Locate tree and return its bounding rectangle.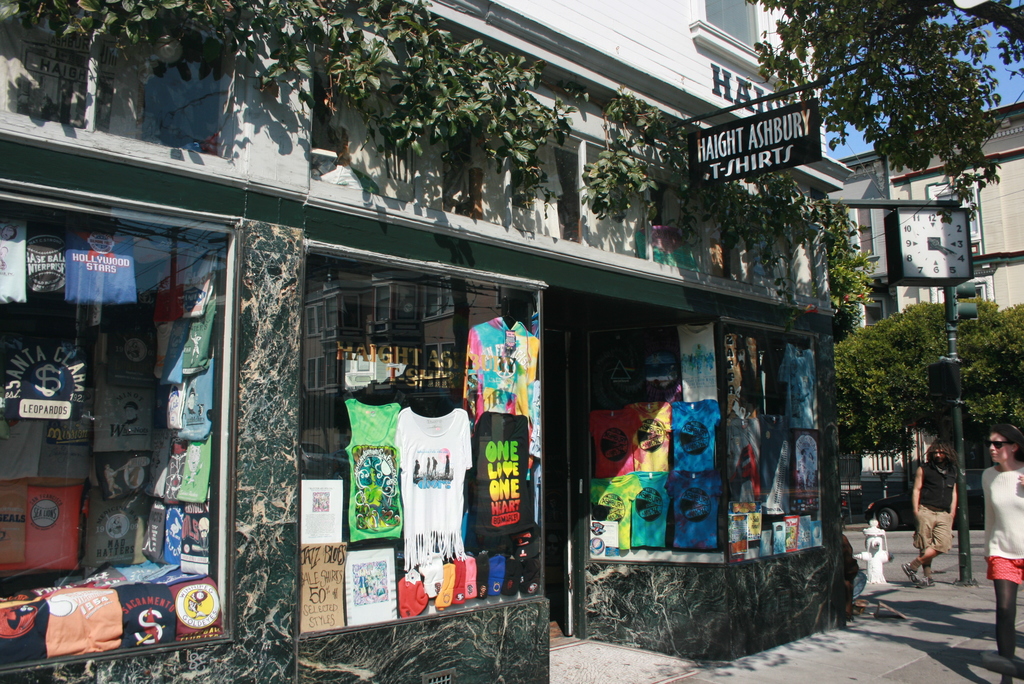
x1=834, y1=295, x2=1023, y2=467.
